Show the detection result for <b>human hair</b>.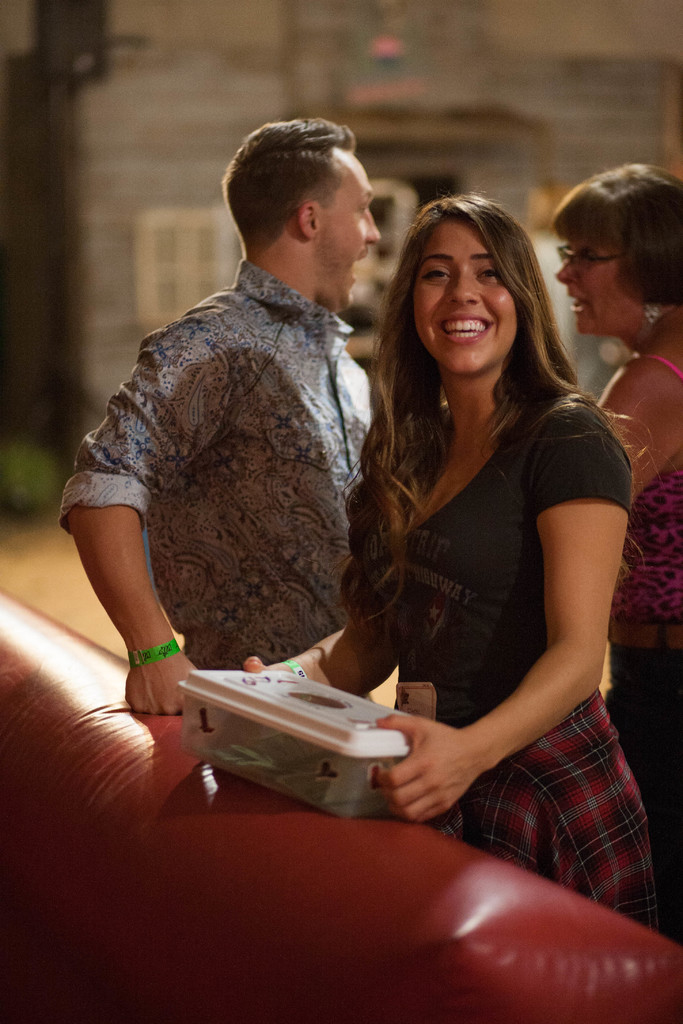
pyautogui.locateOnScreen(325, 183, 682, 645).
